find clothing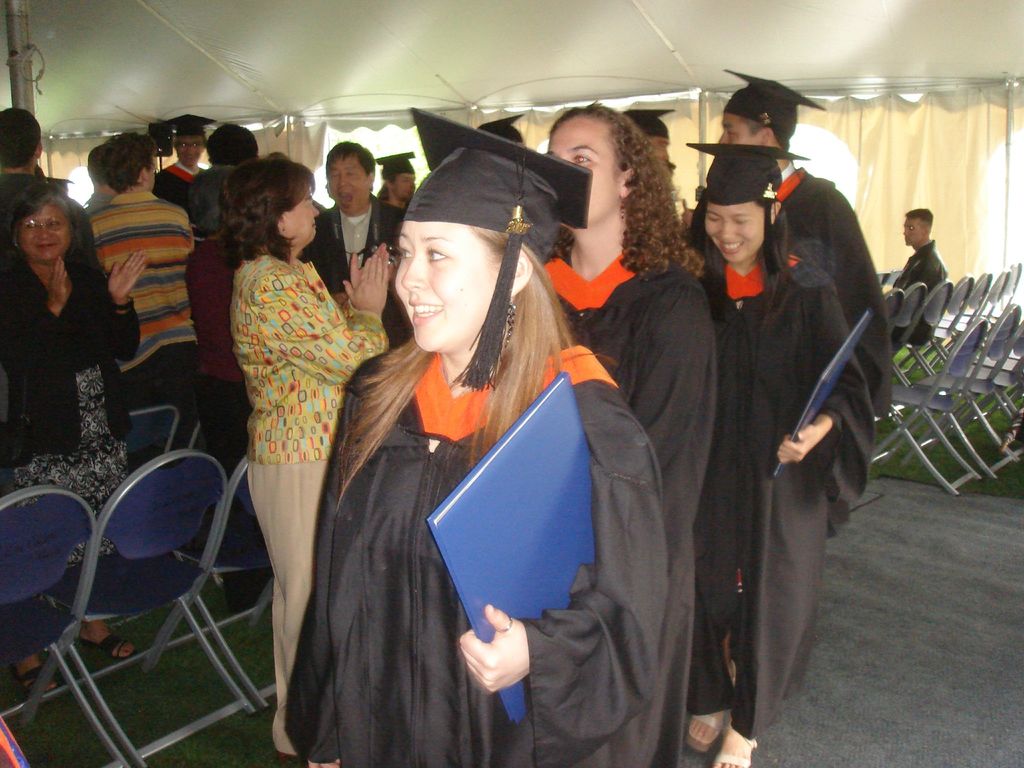
locate(156, 158, 203, 227)
